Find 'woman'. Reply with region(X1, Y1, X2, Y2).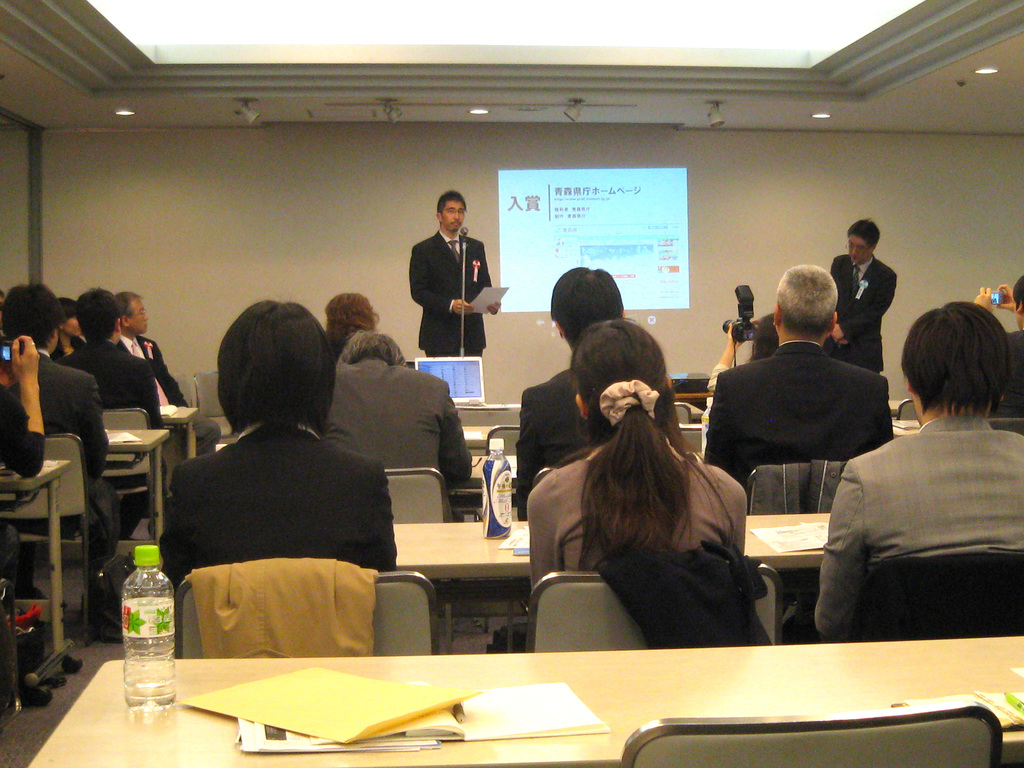
region(521, 315, 735, 594).
